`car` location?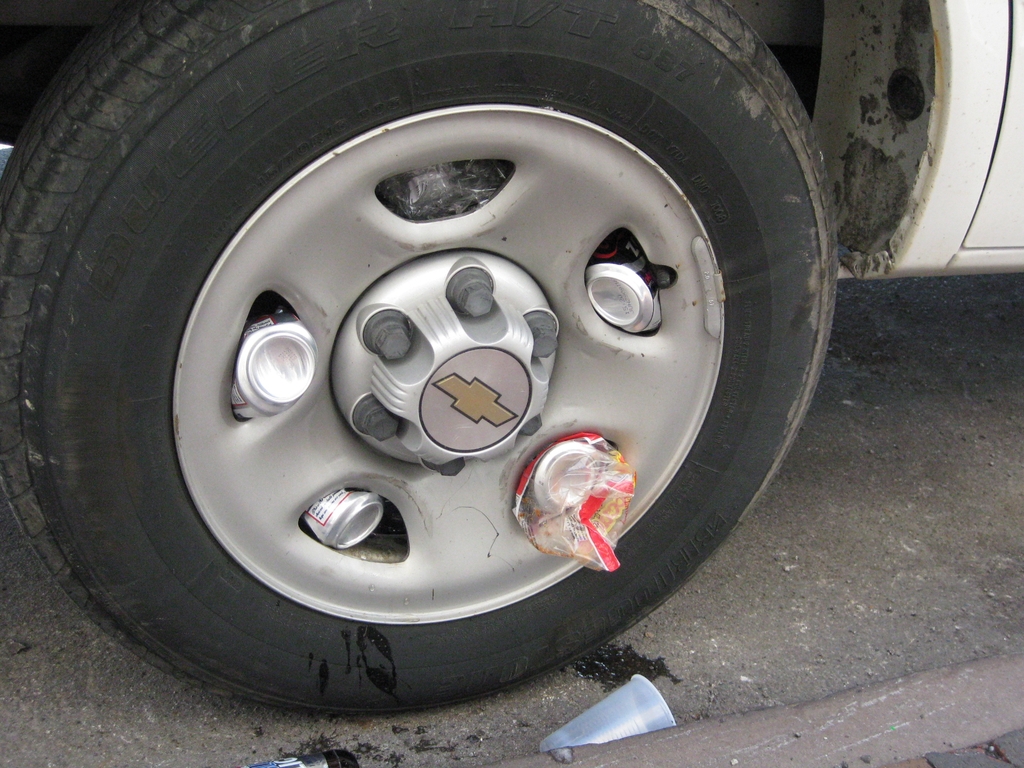
bbox=(0, 0, 1023, 721)
